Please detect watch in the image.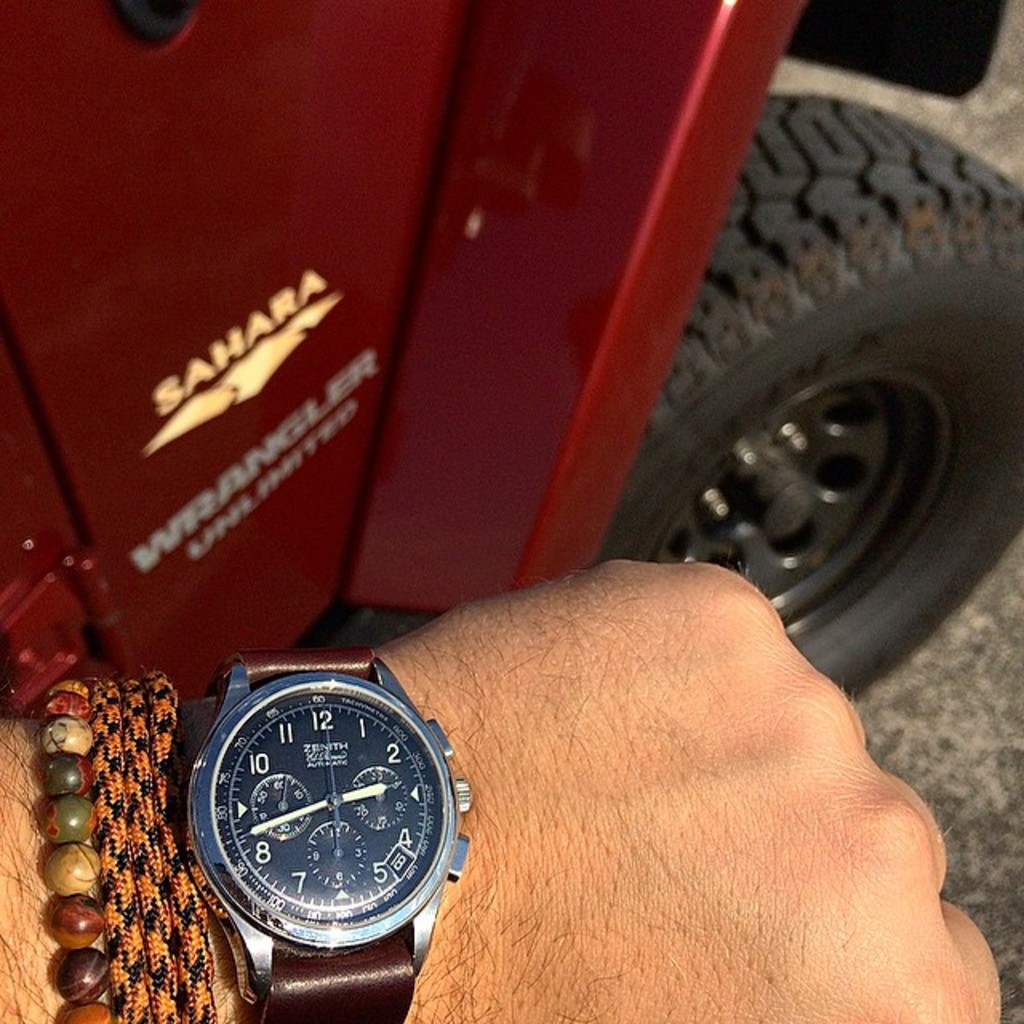
(left=186, top=648, right=472, bottom=1022).
